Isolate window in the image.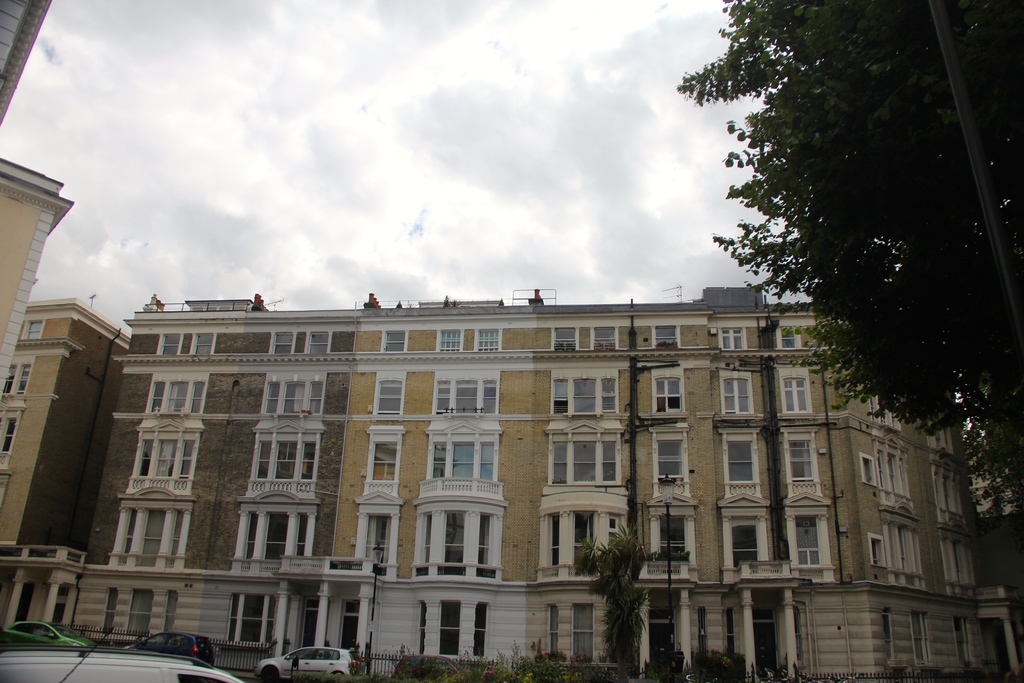
Isolated region: left=13, top=620, right=31, bottom=634.
